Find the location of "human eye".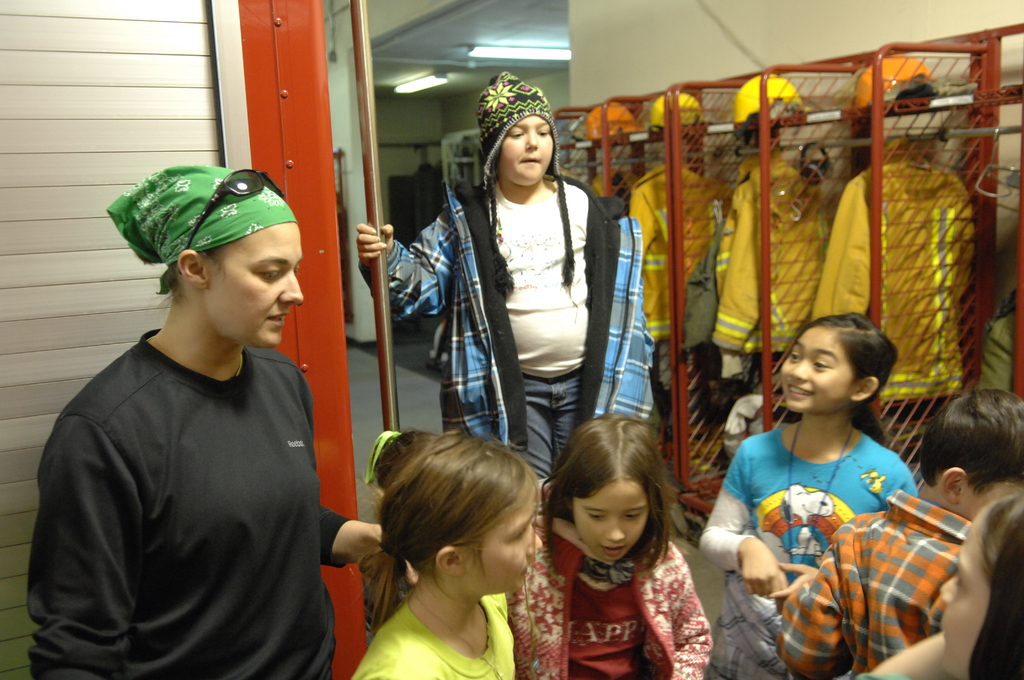
Location: [515,526,525,542].
